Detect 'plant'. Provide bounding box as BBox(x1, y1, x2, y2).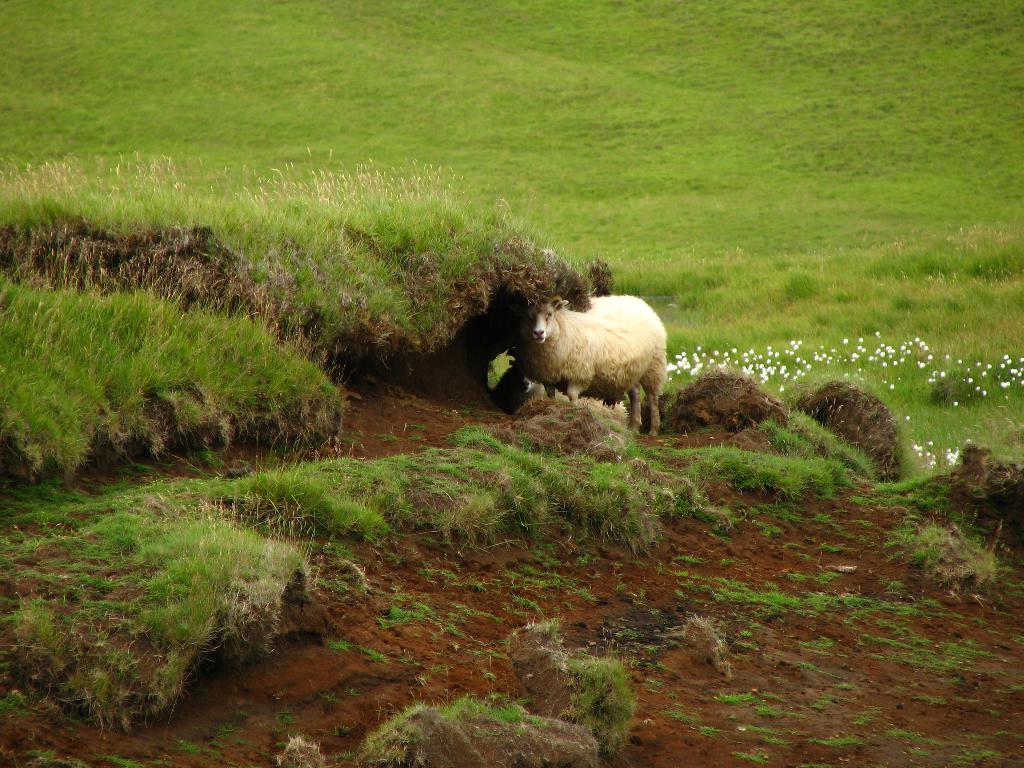
BBox(416, 567, 463, 578).
